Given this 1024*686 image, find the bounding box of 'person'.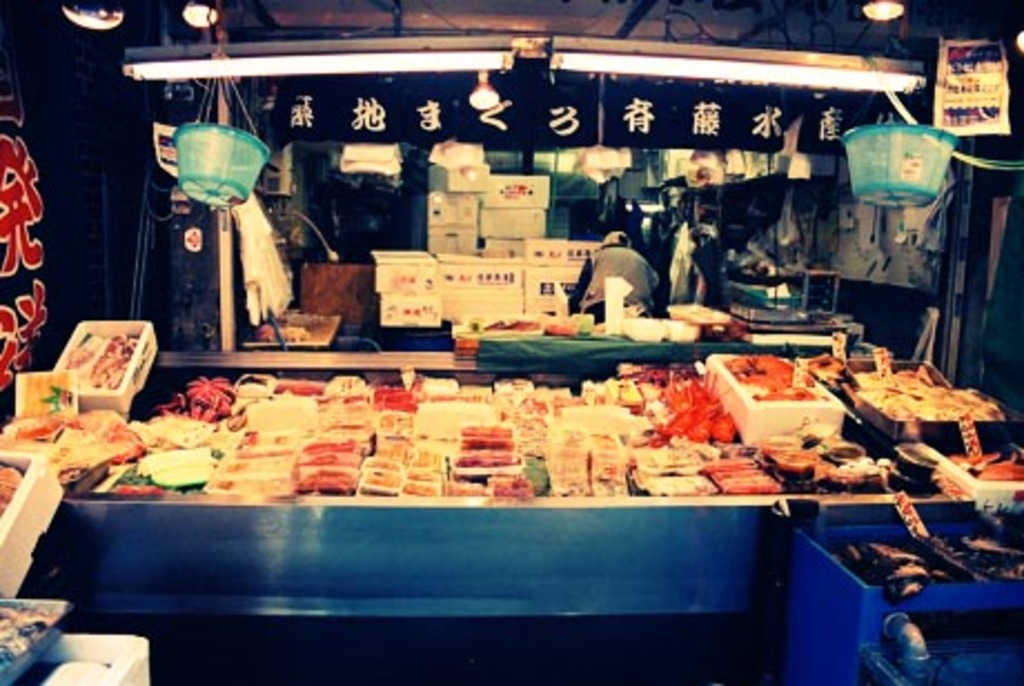
[577, 209, 659, 321].
